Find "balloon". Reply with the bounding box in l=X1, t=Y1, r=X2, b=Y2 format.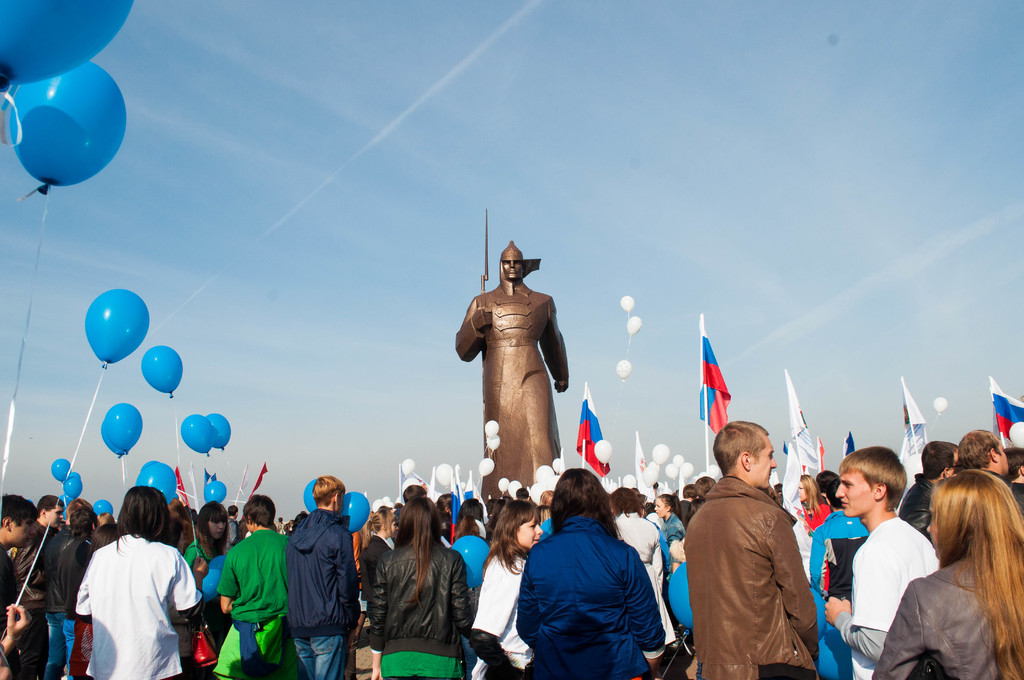
l=136, t=462, r=180, b=505.
